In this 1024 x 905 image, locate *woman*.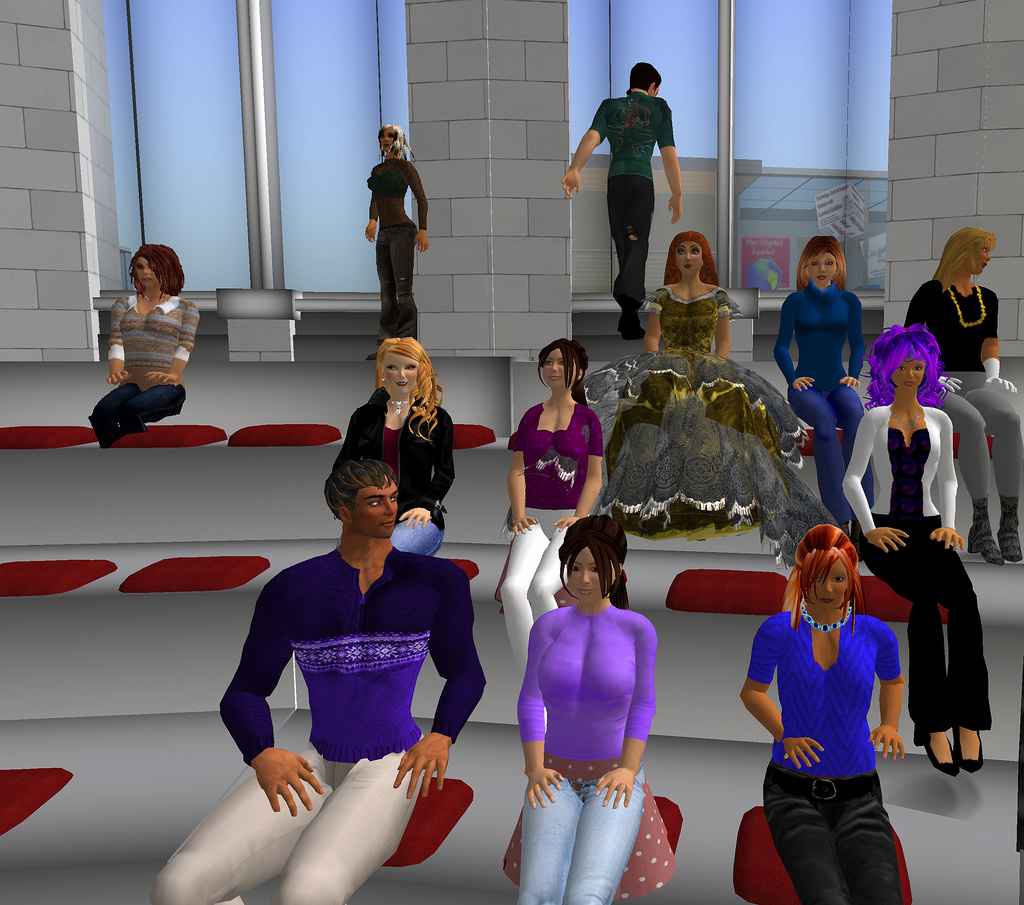
Bounding box: box=[577, 232, 844, 568].
